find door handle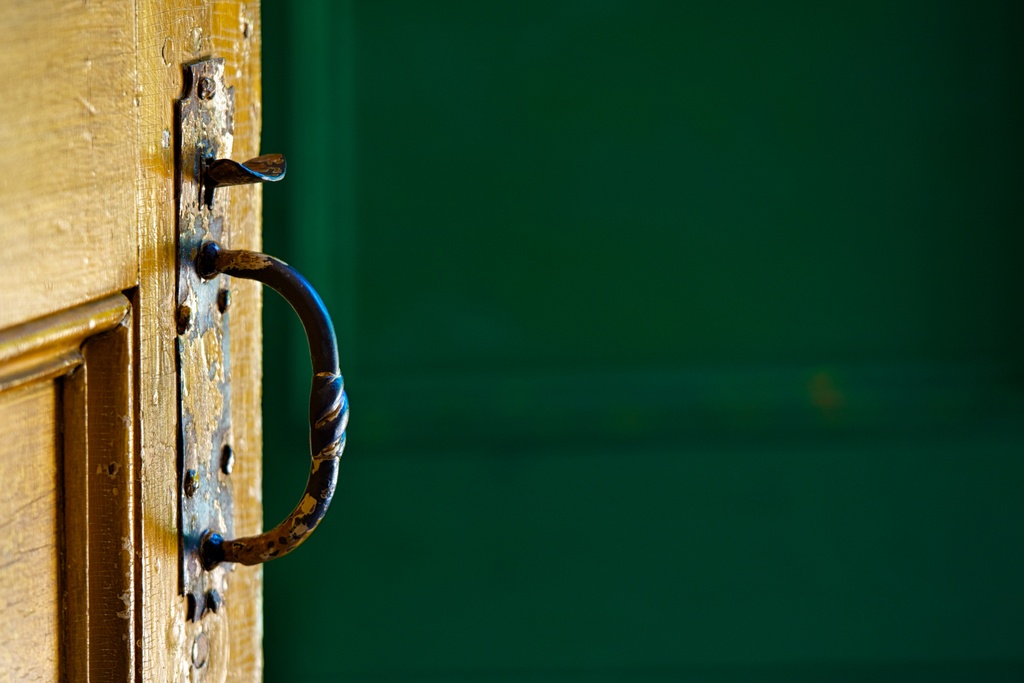
[left=168, top=55, right=355, bottom=629]
